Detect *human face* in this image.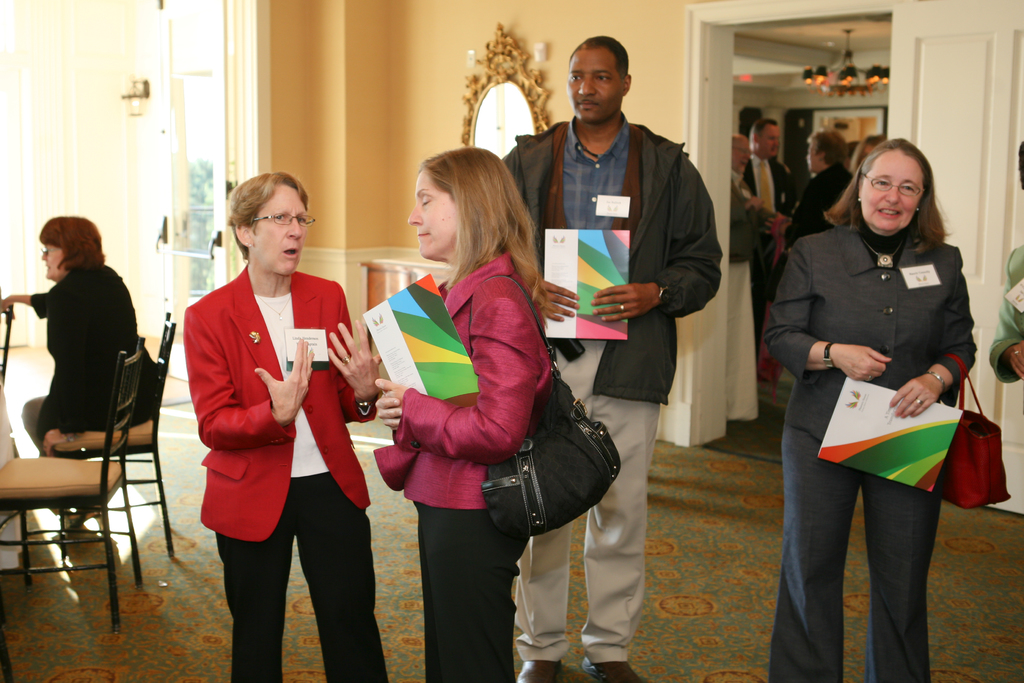
Detection: left=406, top=169, right=457, bottom=259.
